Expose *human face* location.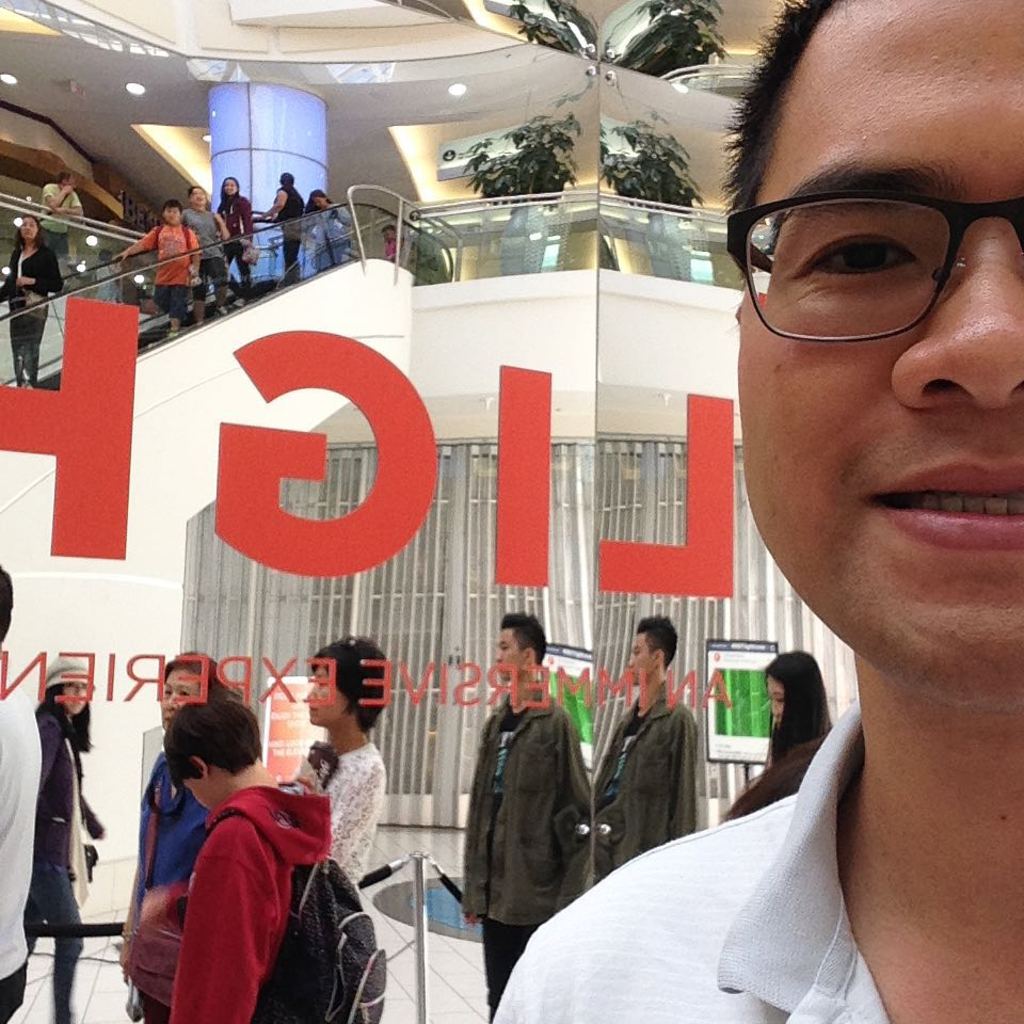
Exposed at 218,179,238,201.
